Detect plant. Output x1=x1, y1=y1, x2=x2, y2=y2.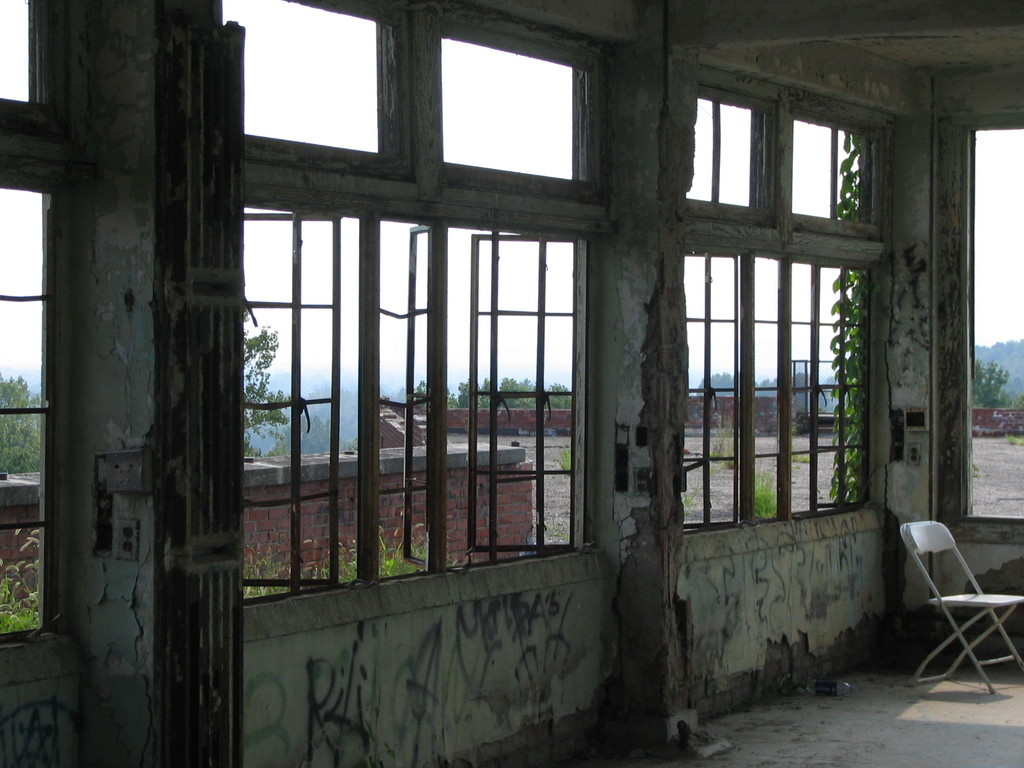
x1=325, y1=516, x2=449, y2=575.
